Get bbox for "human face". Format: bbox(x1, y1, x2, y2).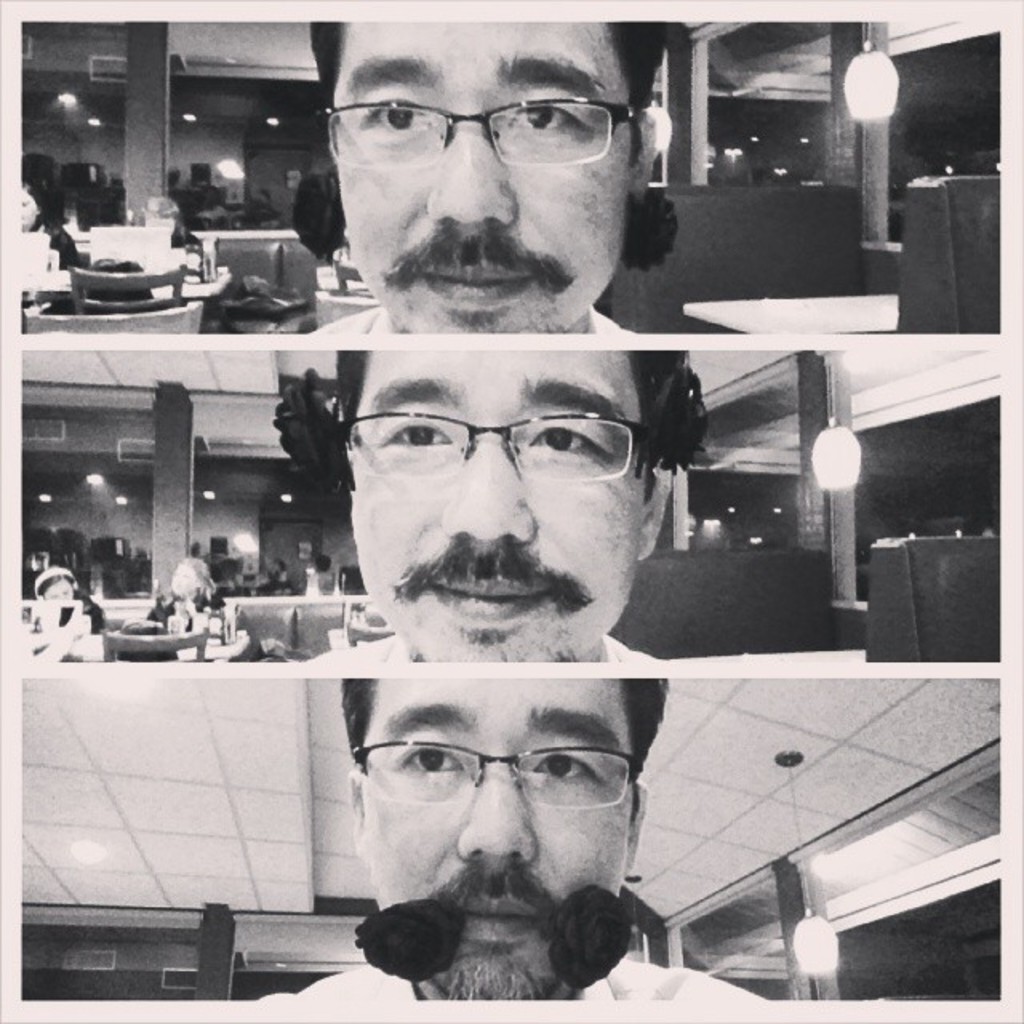
bbox(331, 21, 634, 334).
